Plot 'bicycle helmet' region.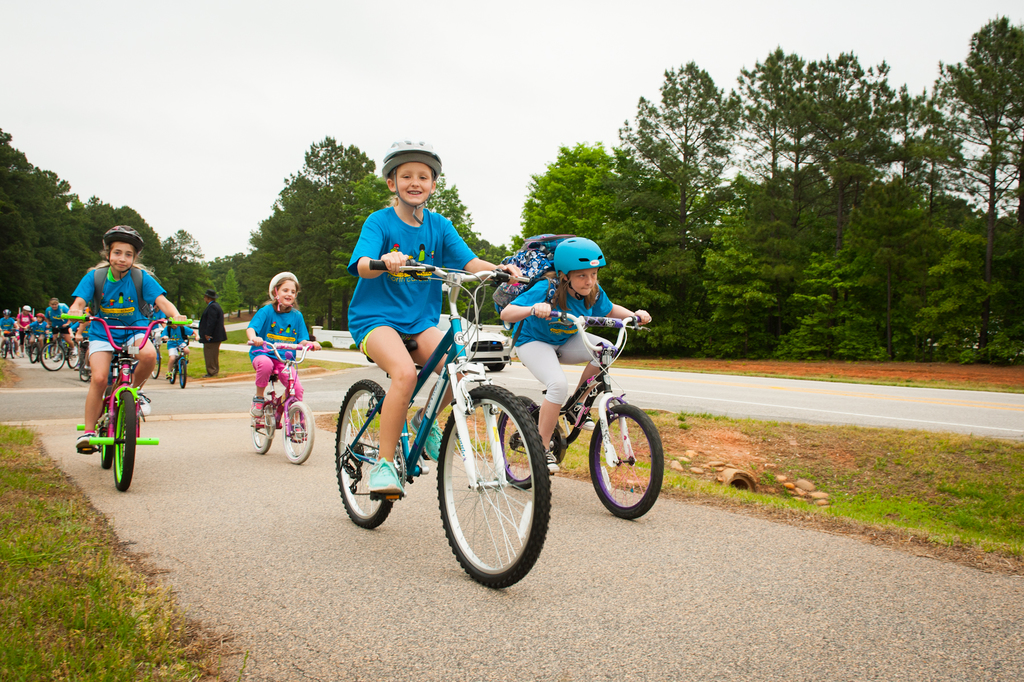
Plotted at [left=559, top=233, right=607, bottom=267].
